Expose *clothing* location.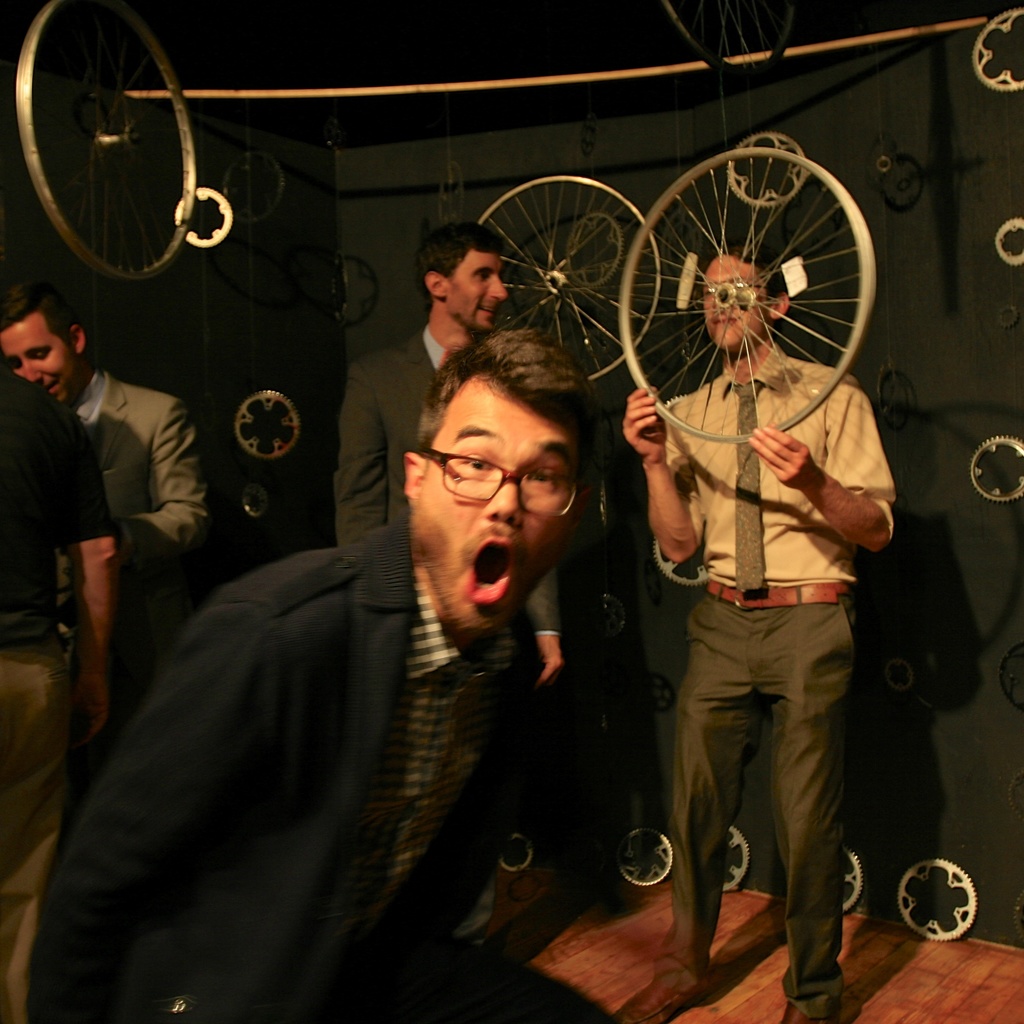
Exposed at {"left": 332, "top": 302, "right": 577, "bottom": 984}.
